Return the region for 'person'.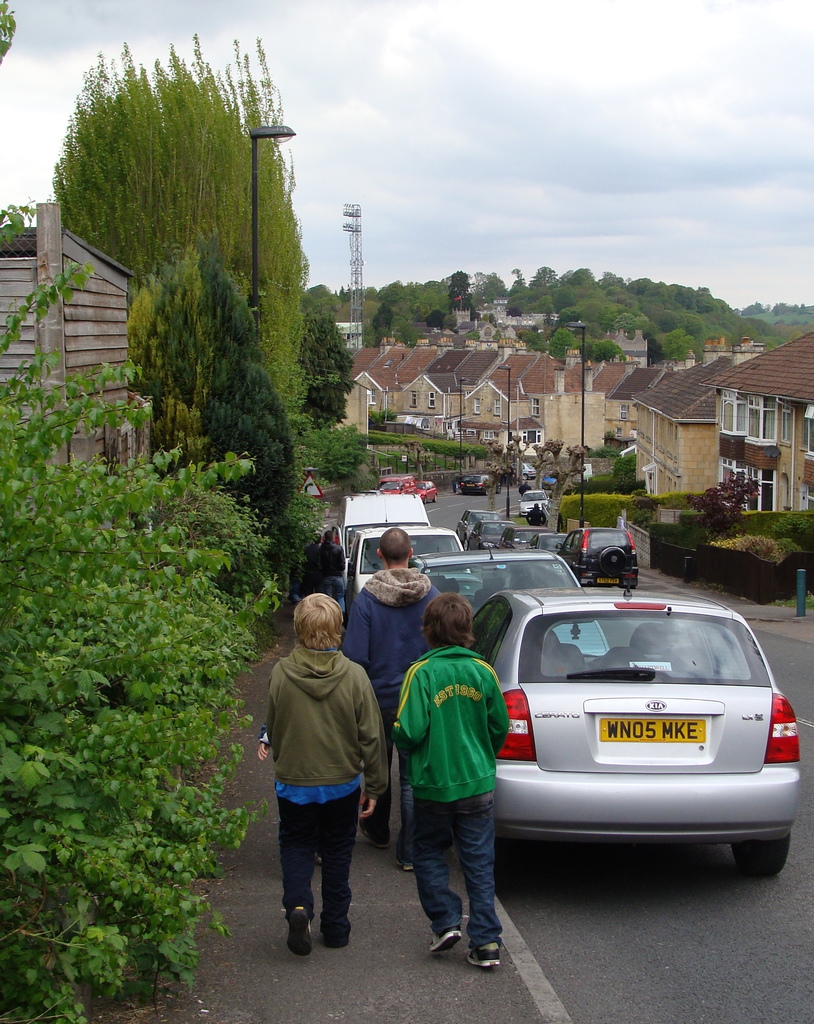
[left=259, top=587, right=385, bottom=961].
